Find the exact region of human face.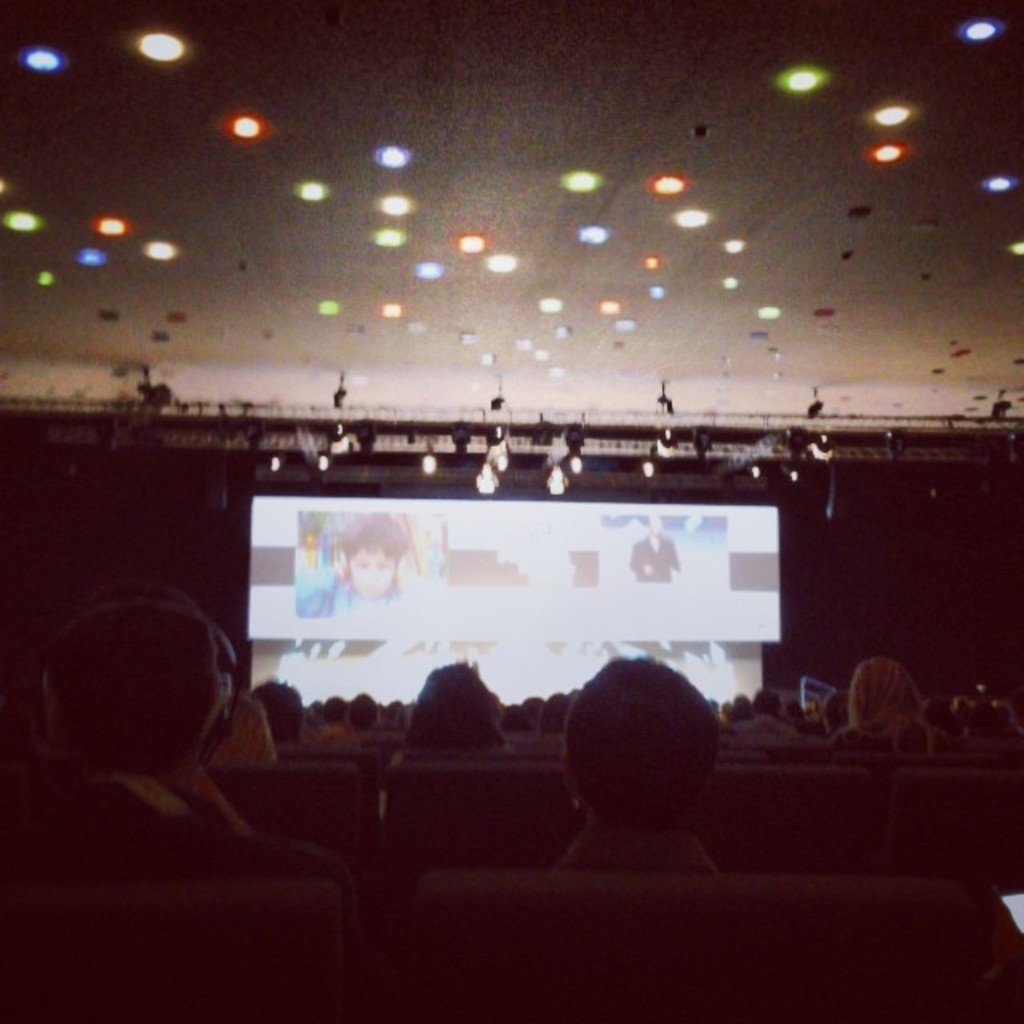
Exact region: locate(349, 554, 395, 598).
